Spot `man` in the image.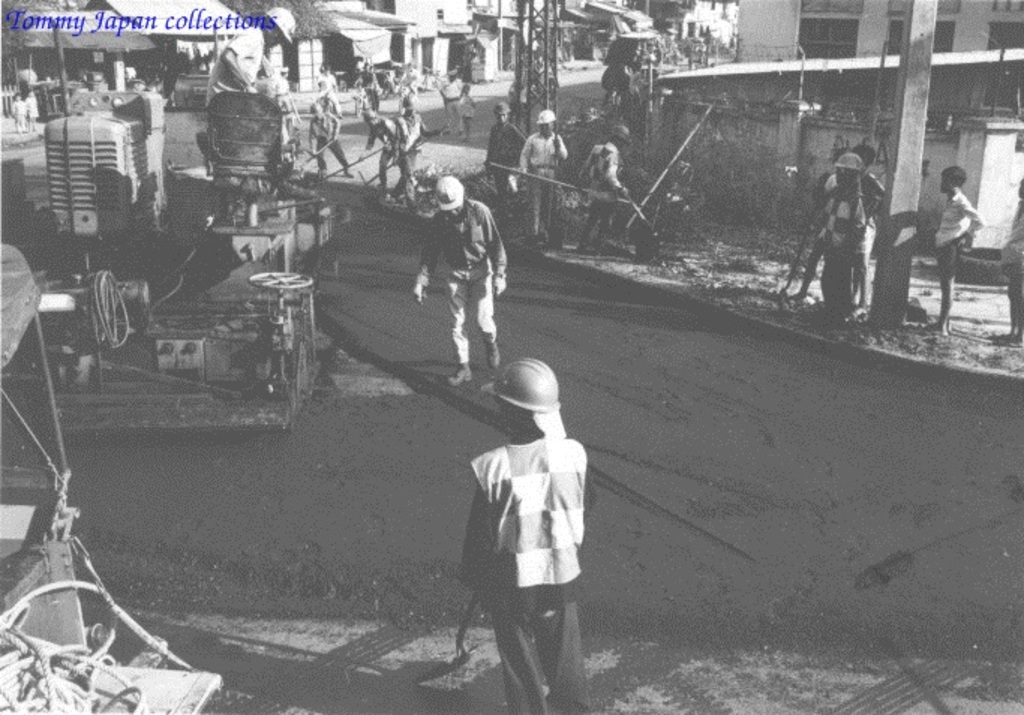
`man` found at (306, 99, 354, 178).
